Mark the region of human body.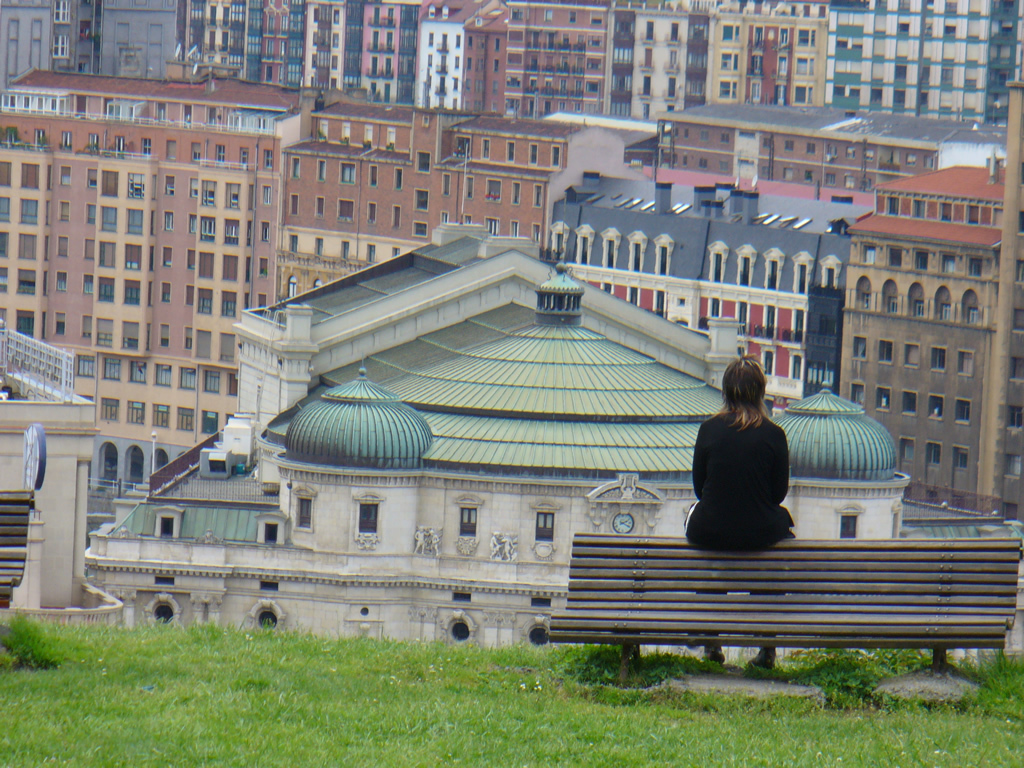
Region: [left=672, top=360, right=801, bottom=559].
